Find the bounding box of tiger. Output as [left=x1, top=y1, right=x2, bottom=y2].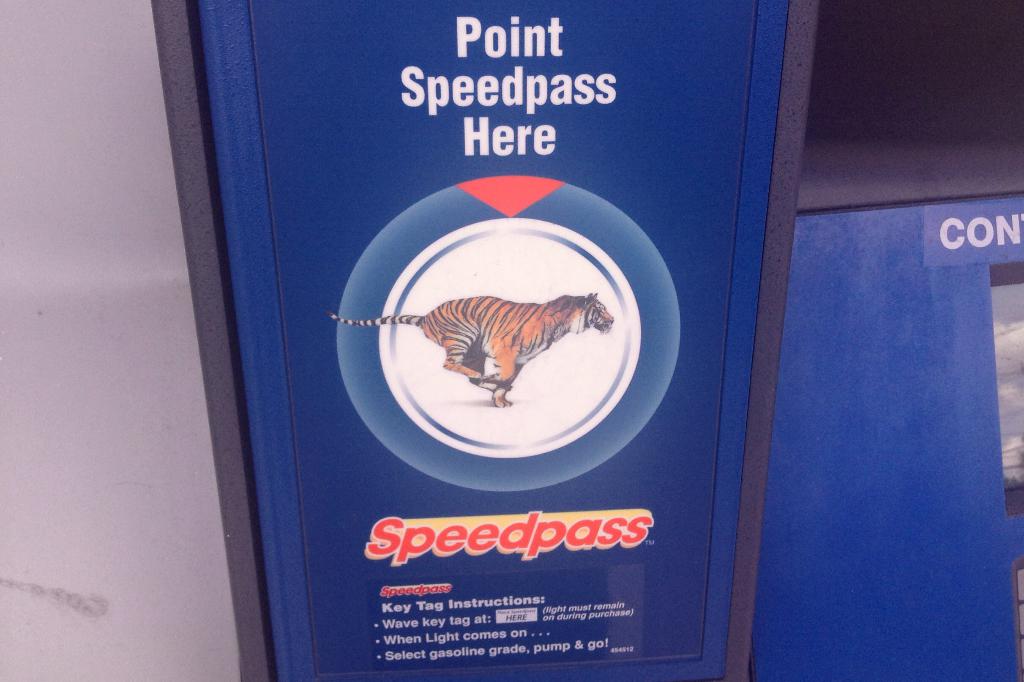
[left=321, top=292, right=615, bottom=407].
